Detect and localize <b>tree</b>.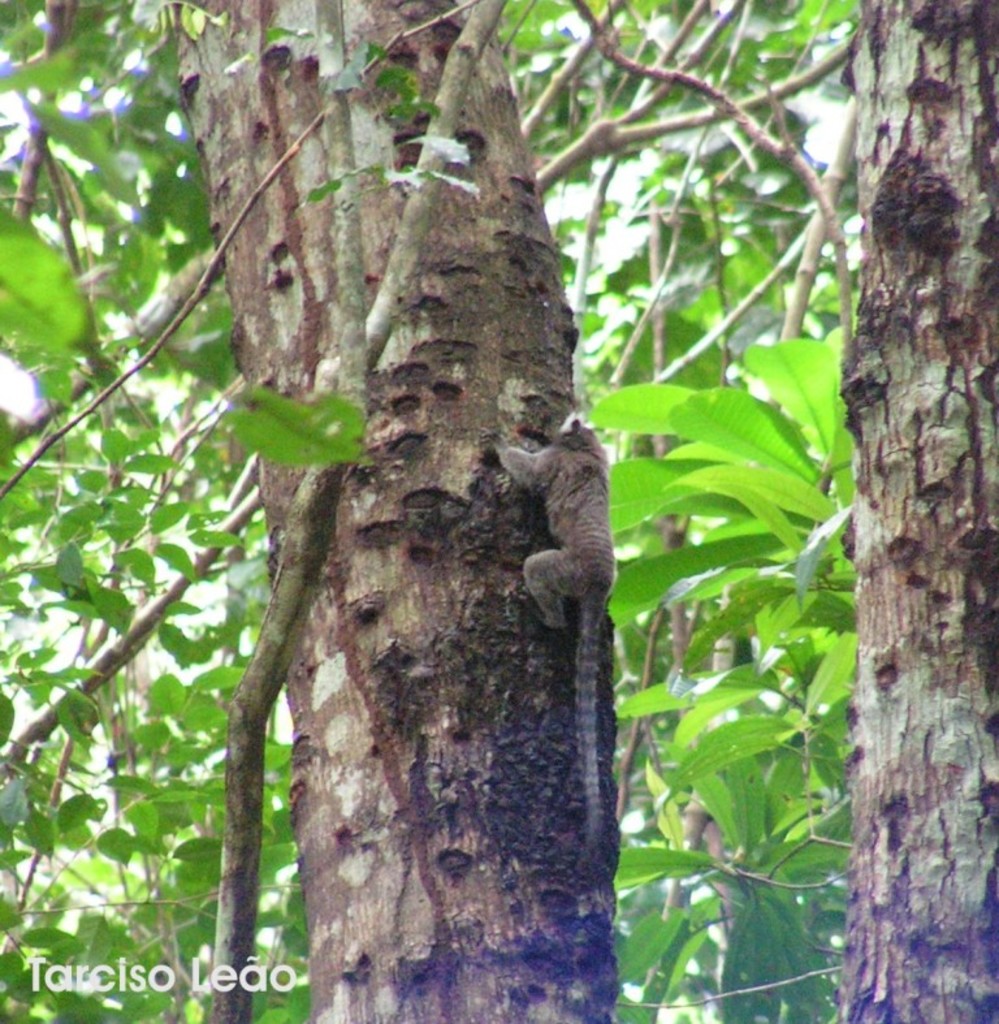
Localized at pyautogui.locateOnScreen(3, 1, 894, 980).
